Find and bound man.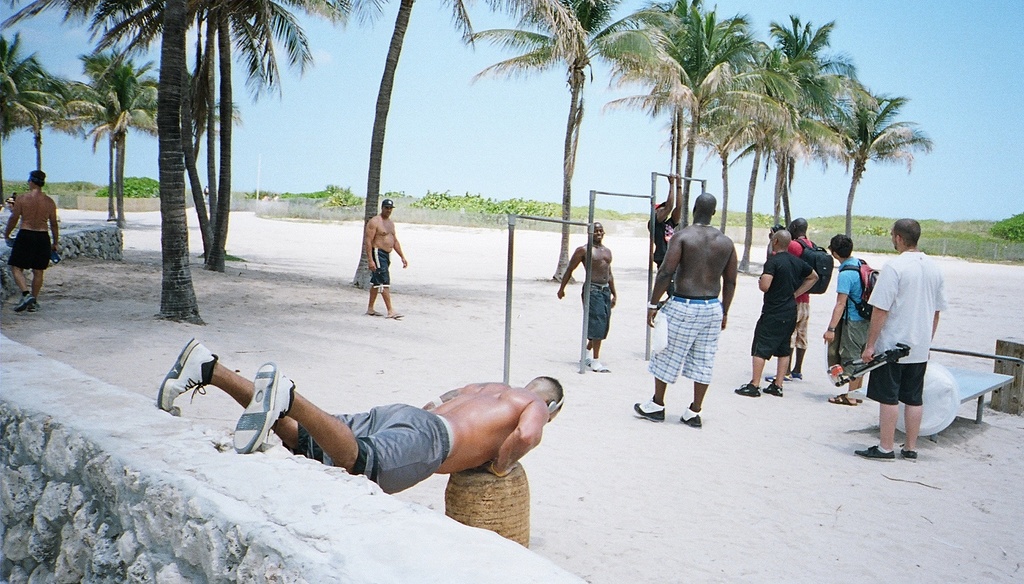
Bound: detection(556, 221, 620, 373).
